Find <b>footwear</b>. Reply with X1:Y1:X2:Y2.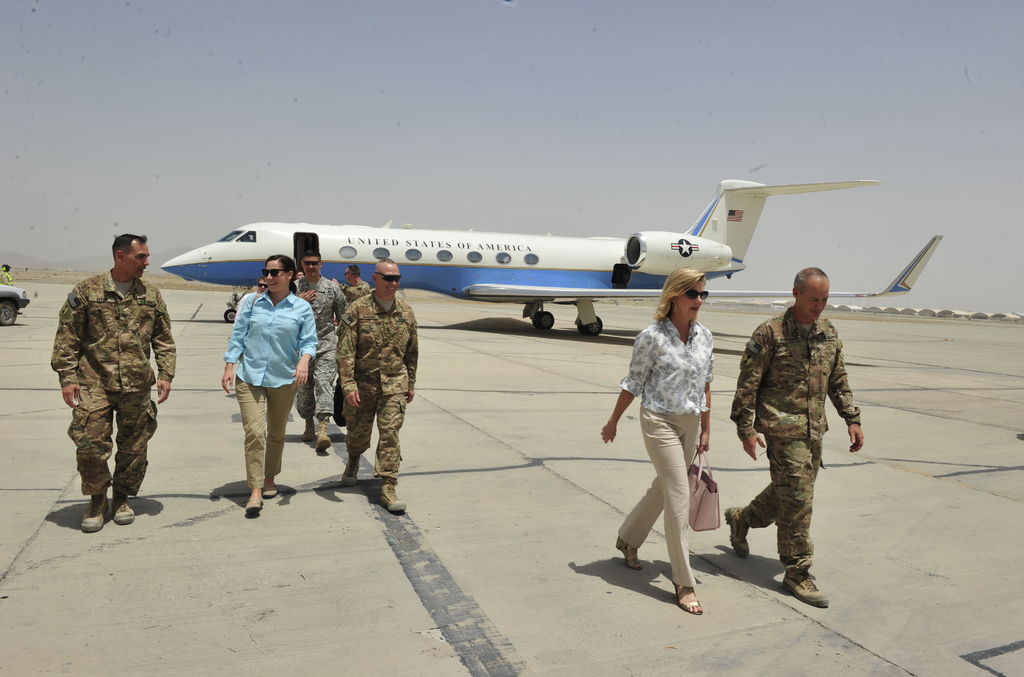
676:578:706:619.
